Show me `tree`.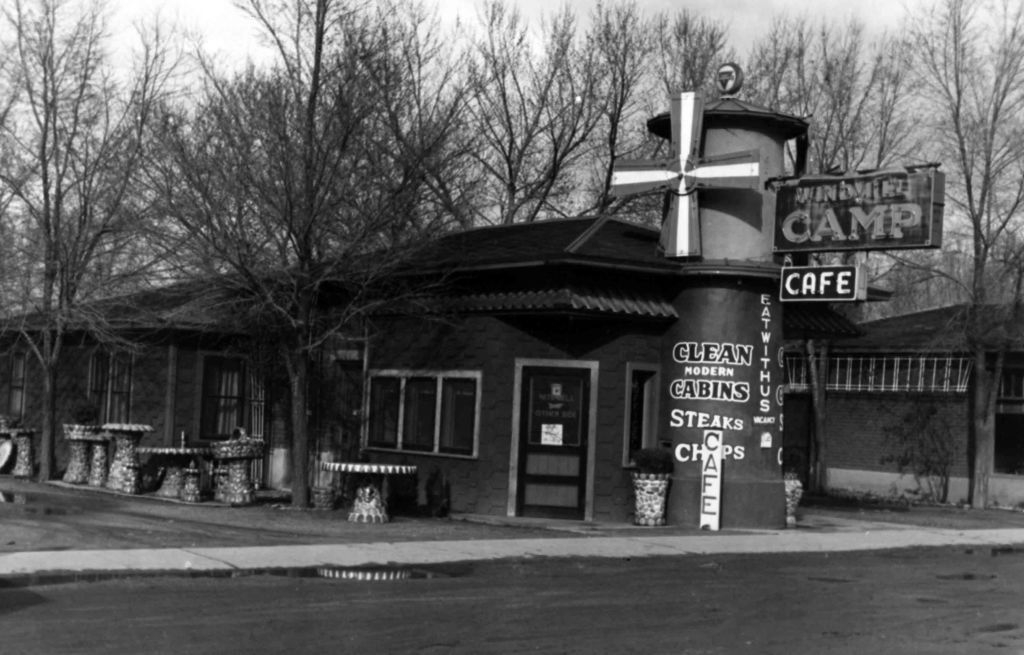
`tree` is here: crop(0, 0, 207, 483).
